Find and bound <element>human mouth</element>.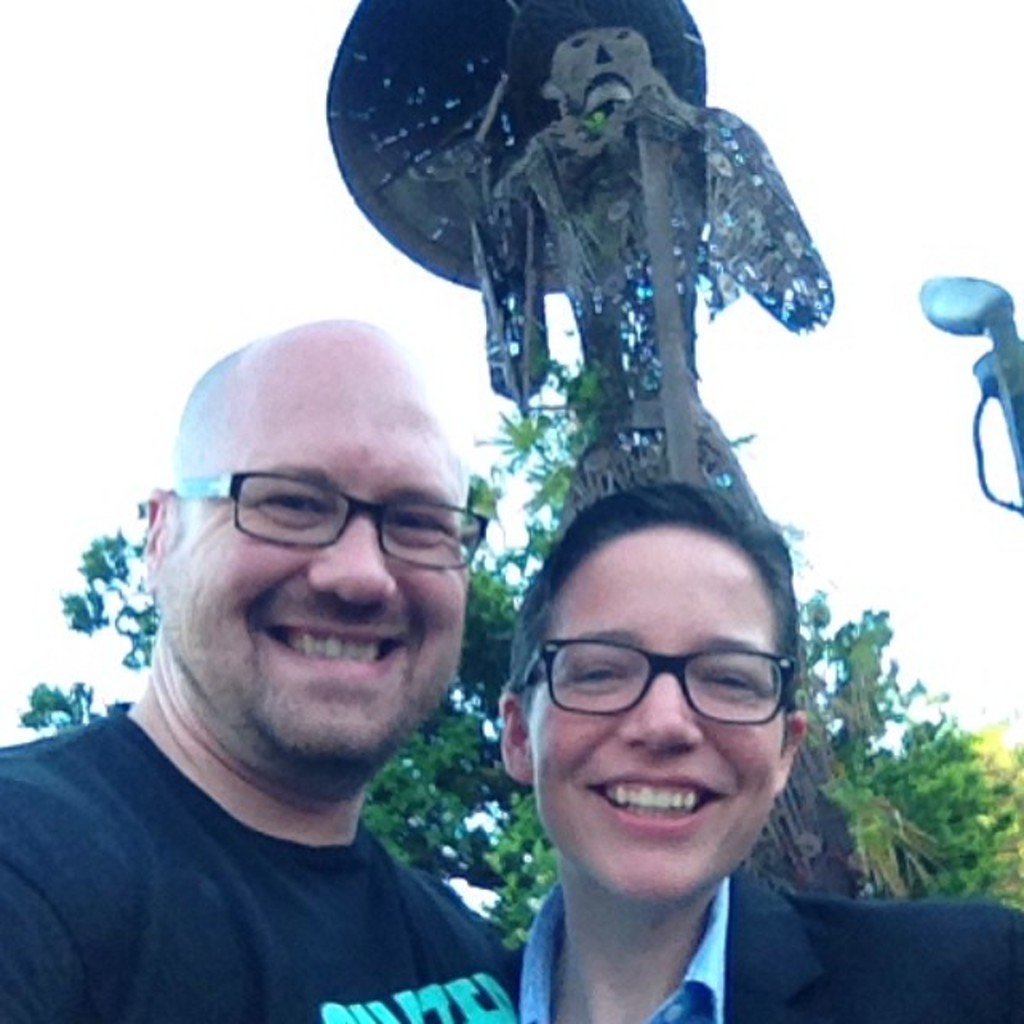
Bound: detection(586, 768, 731, 835).
